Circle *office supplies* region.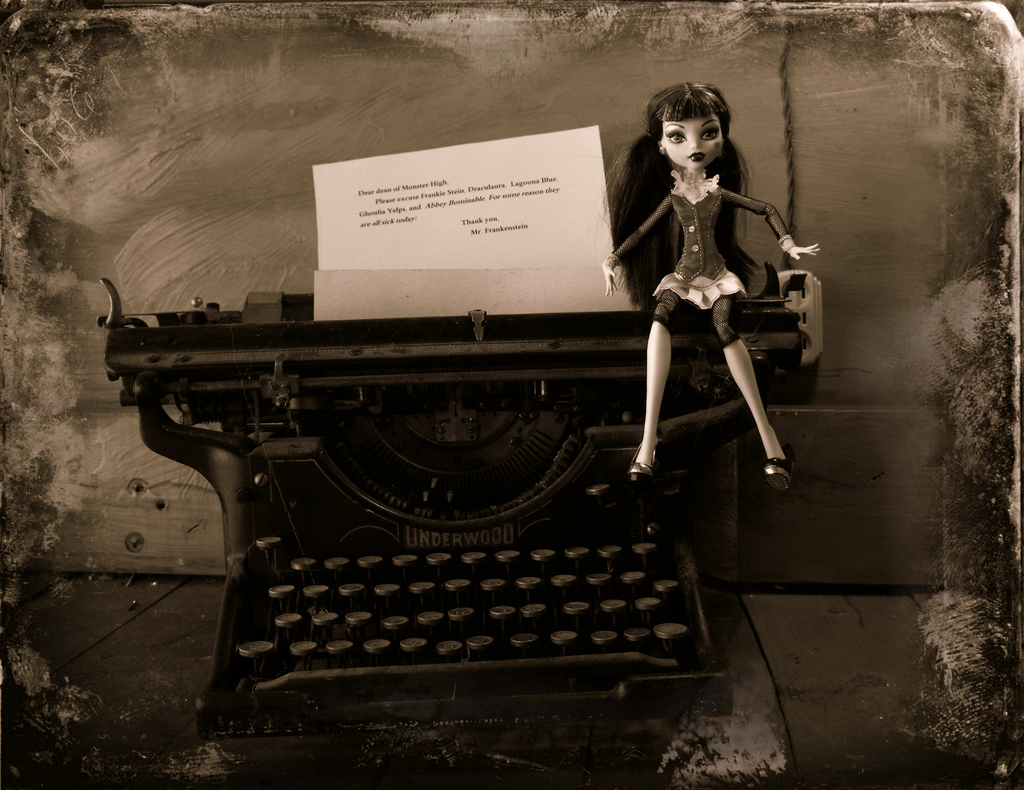
Region: (303,125,629,310).
